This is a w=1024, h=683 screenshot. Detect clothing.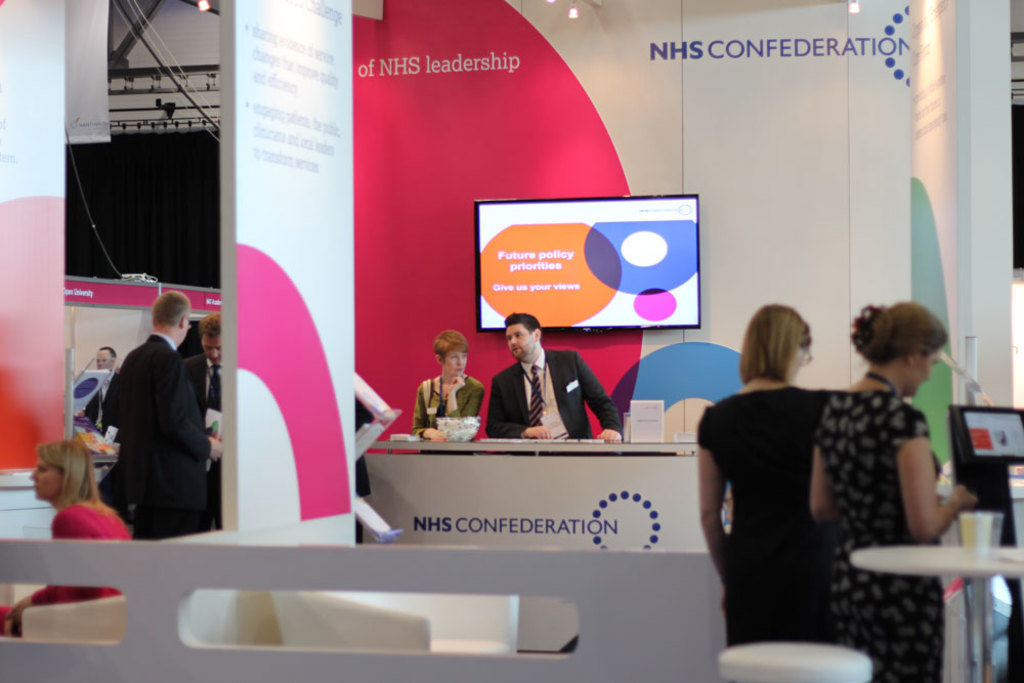
locate(15, 508, 135, 644).
